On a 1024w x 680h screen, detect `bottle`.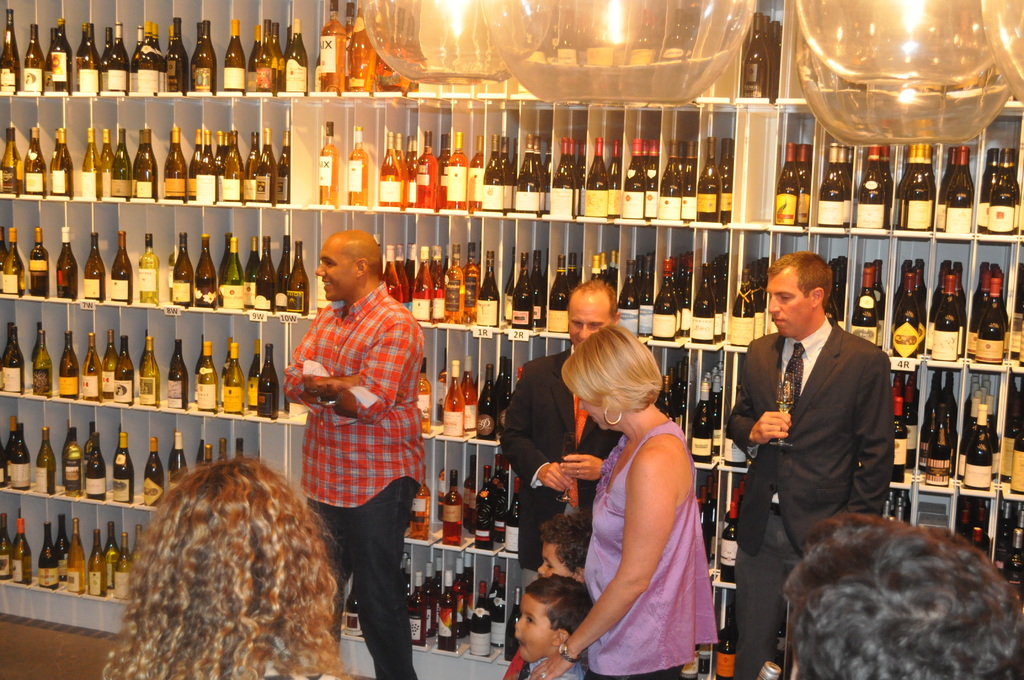
(283, 14, 309, 92).
